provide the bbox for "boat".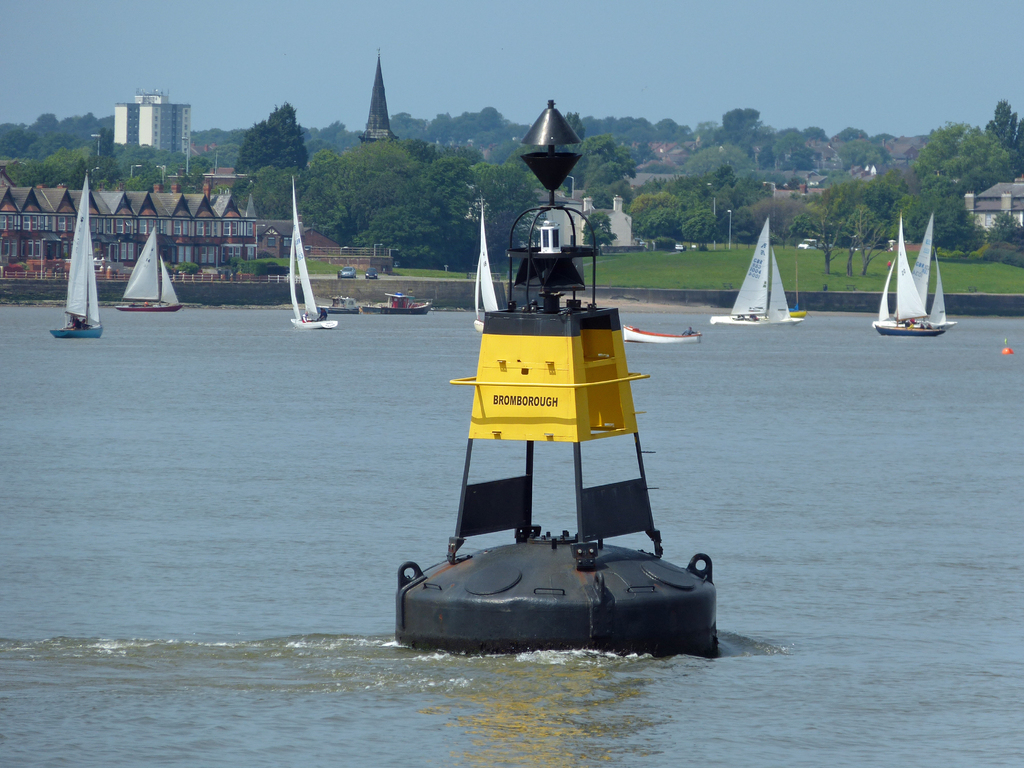
116,228,183,312.
